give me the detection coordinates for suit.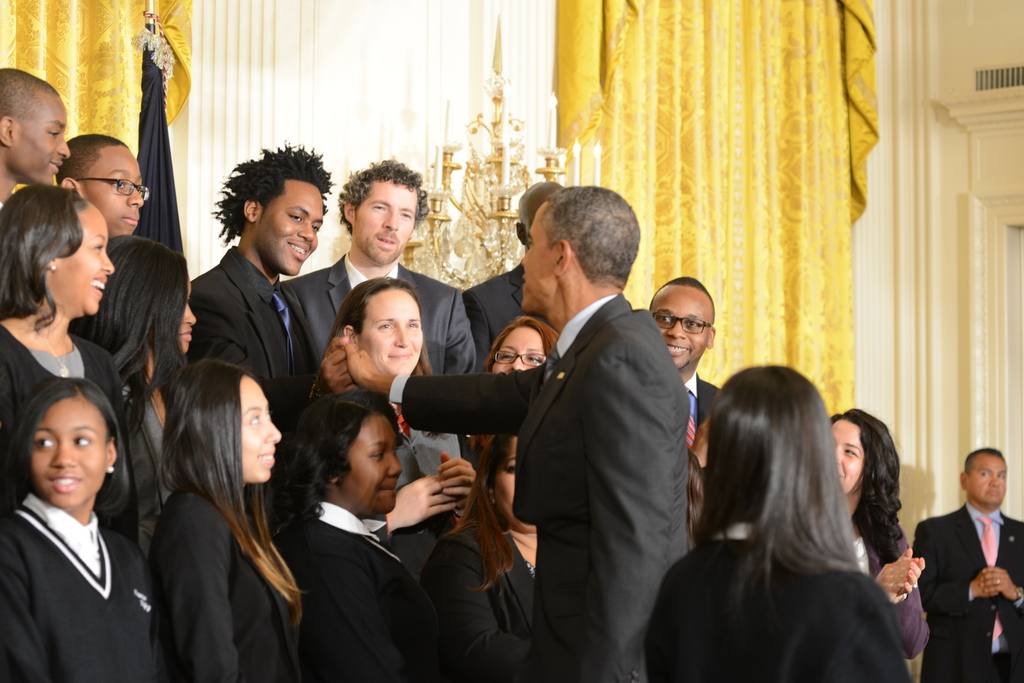
bbox(388, 291, 689, 682).
